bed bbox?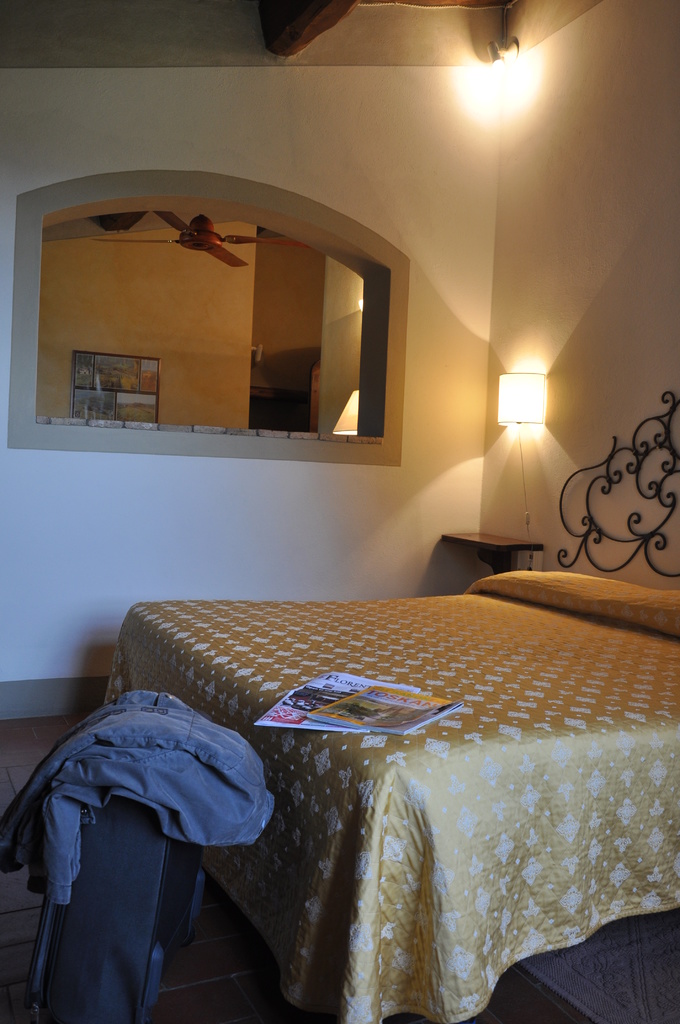
select_region(106, 389, 679, 1021)
